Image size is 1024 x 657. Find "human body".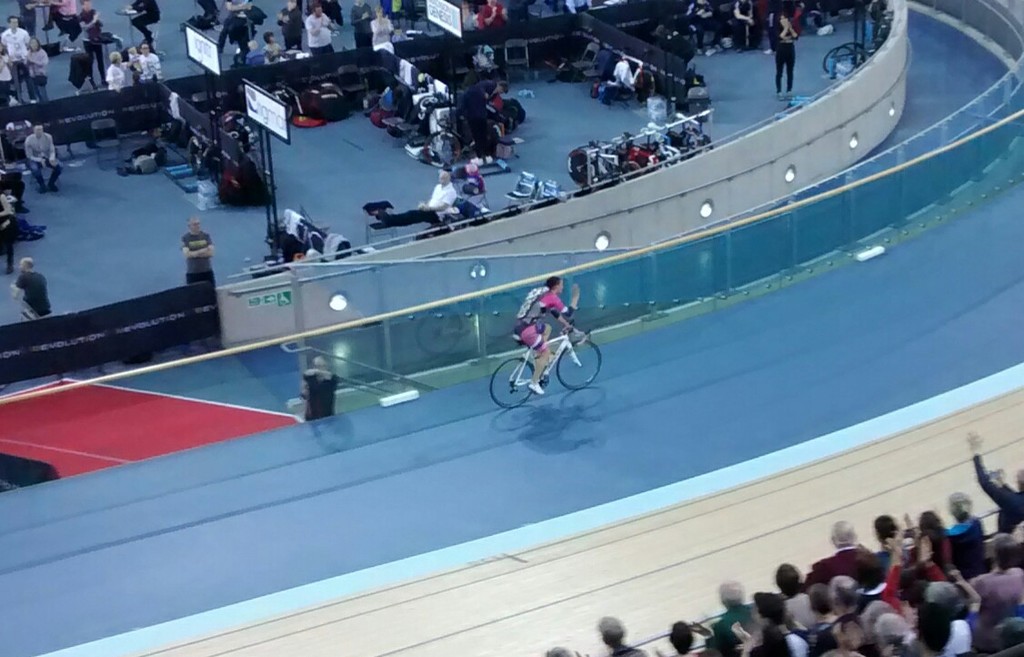
select_region(80, 12, 109, 91).
